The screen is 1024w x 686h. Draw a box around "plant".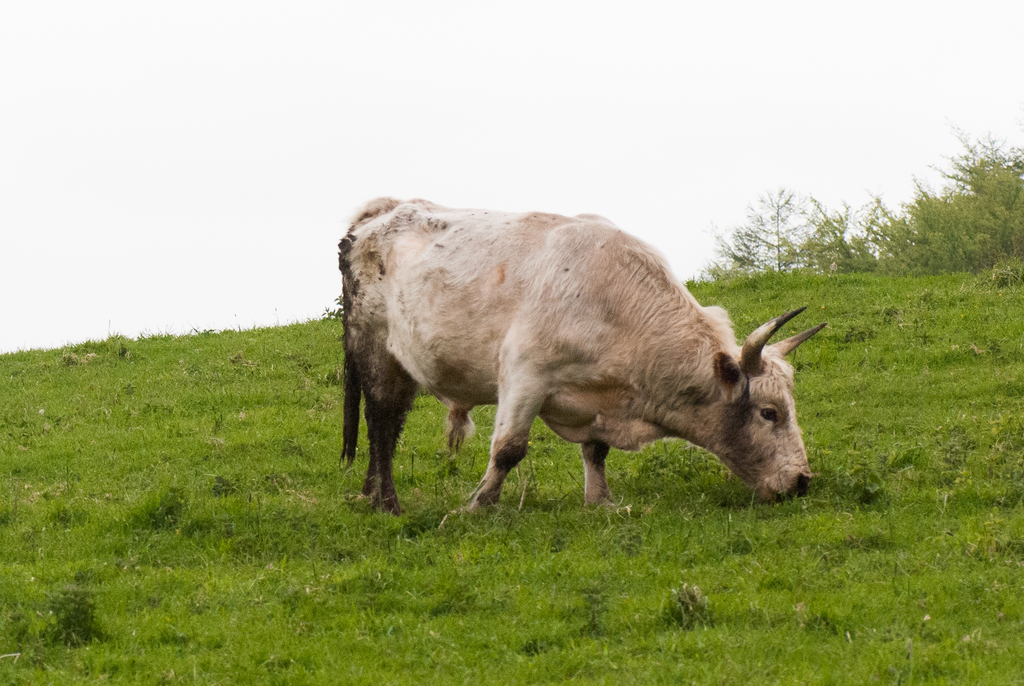
(left=913, top=284, right=941, bottom=304).
